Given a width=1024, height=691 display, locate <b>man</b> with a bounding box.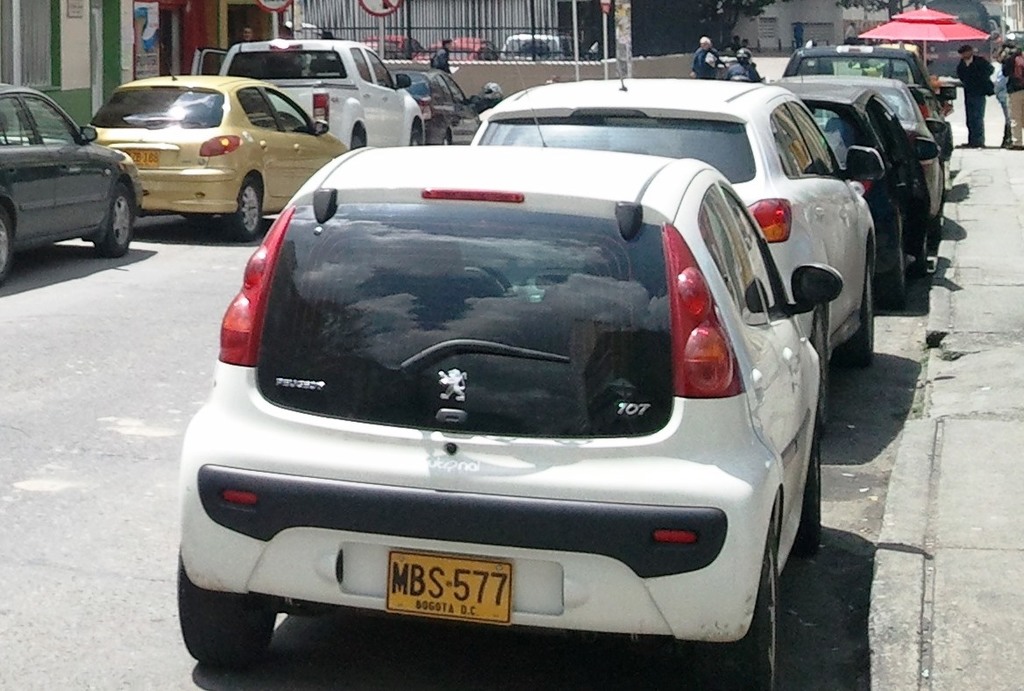
Located: l=433, t=34, r=455, b=75.
